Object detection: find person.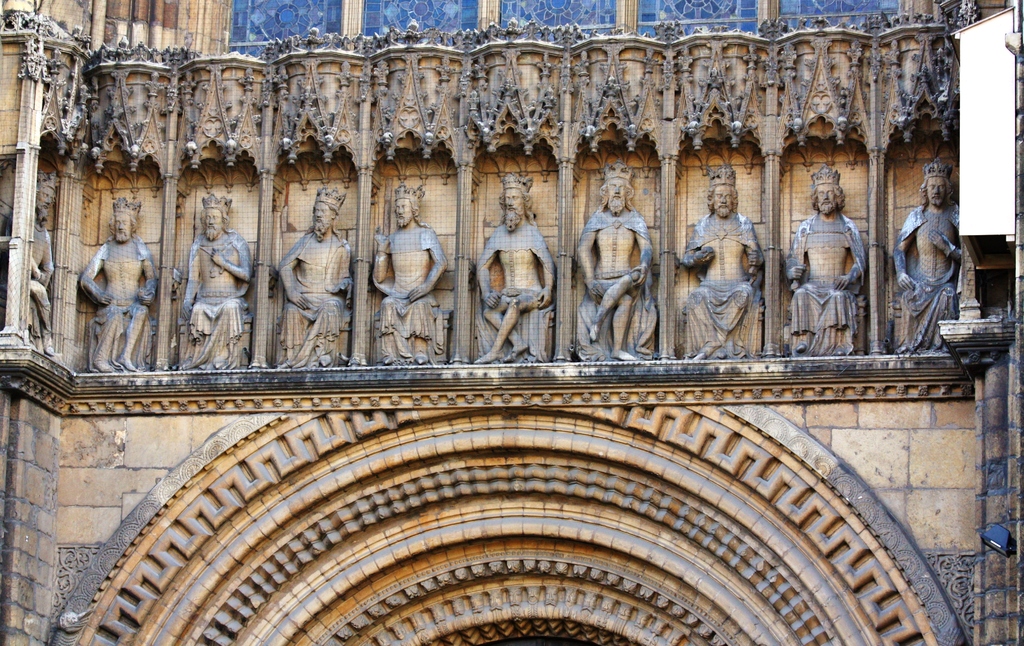
detection(891, 156, 970, 352).
